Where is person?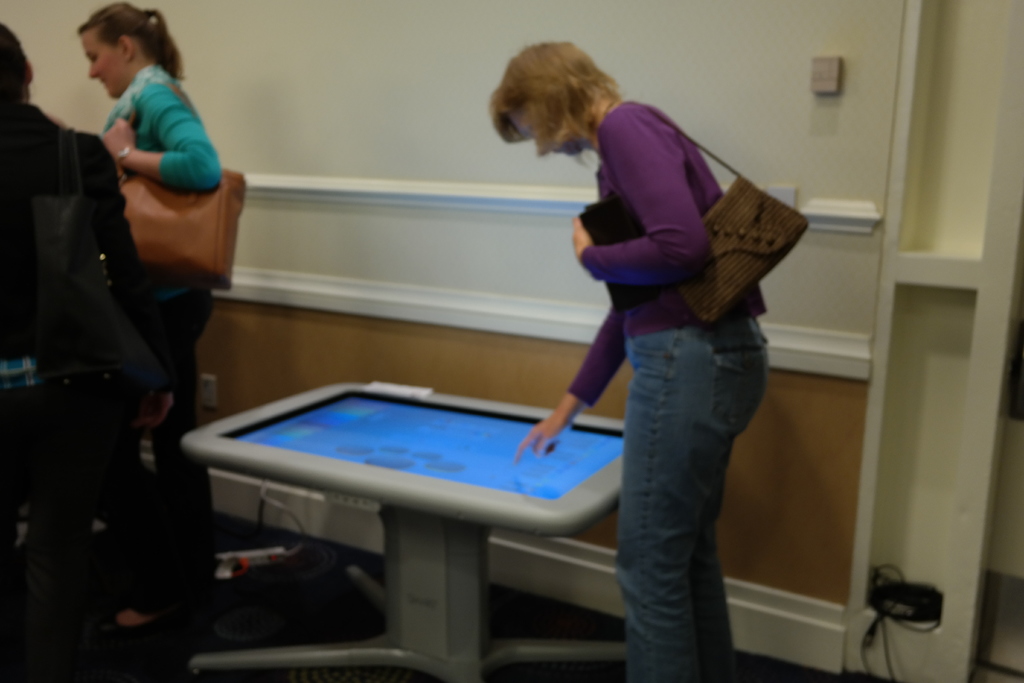
bbox(479, 27, 810, 682).
